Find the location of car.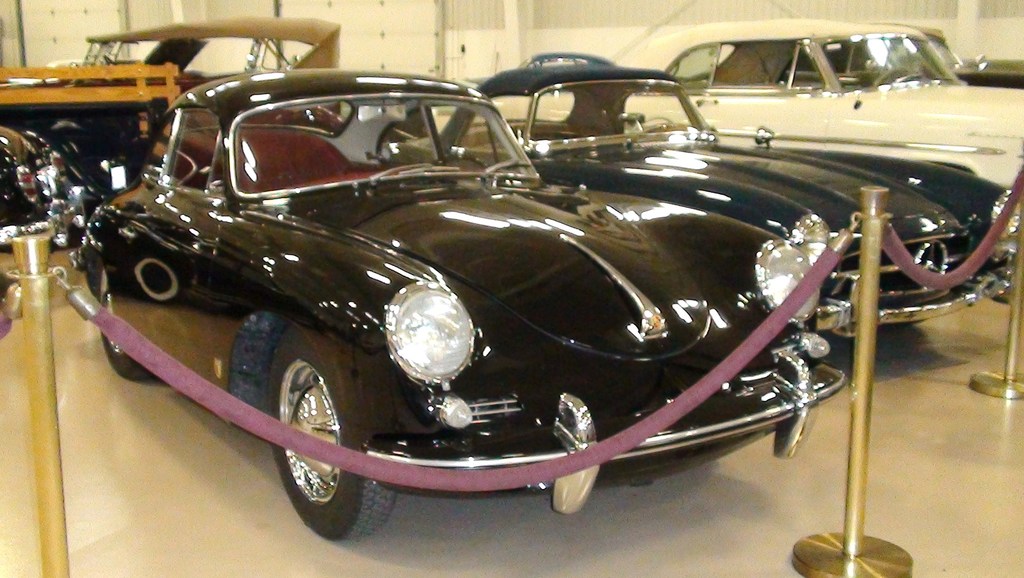
Location: <region>611, 14, 1023, 183</region>.
